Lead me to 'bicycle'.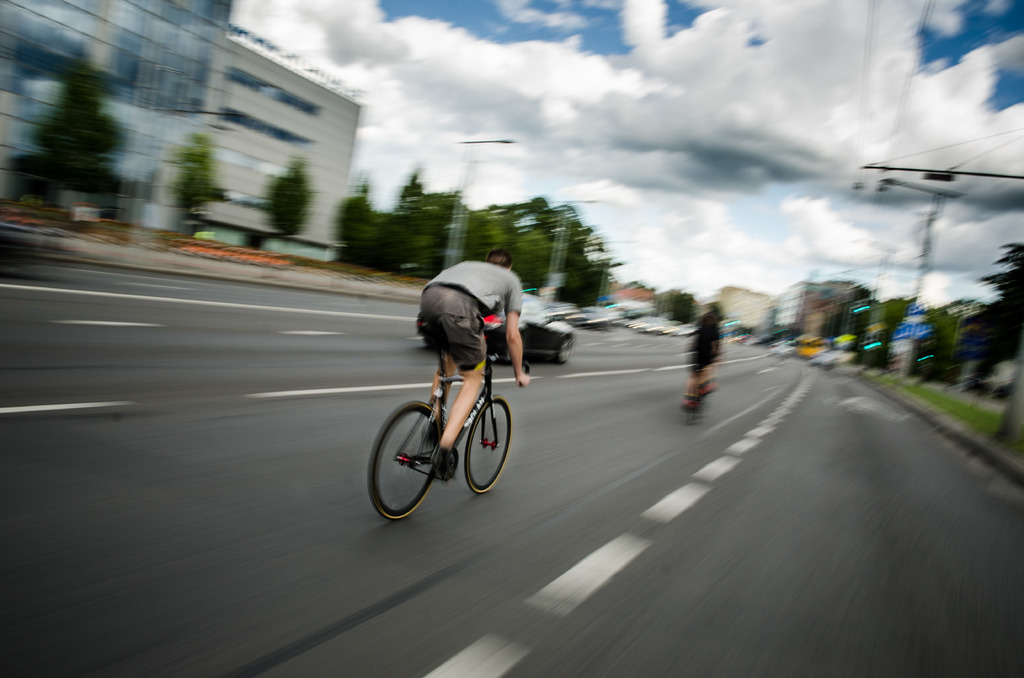
Lead to x1=378 y1=347 x2=519 y2=512.
